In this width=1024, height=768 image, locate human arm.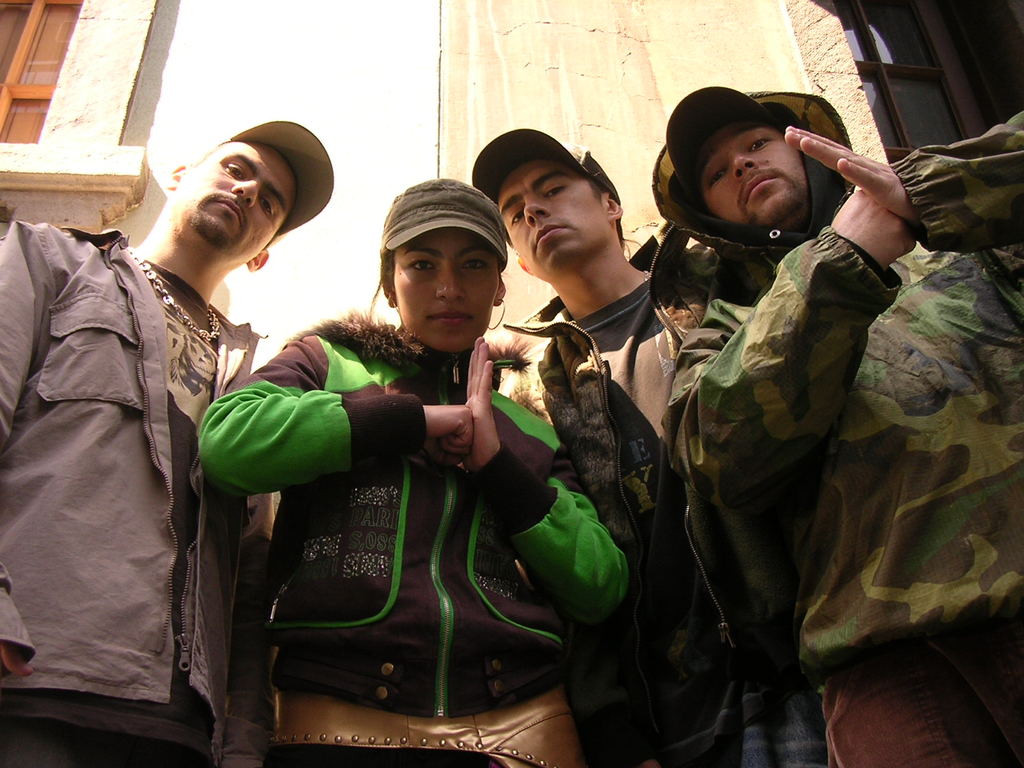
Bounding box: pyautogui.locateOnScreen(687, 186, 925, 516).
